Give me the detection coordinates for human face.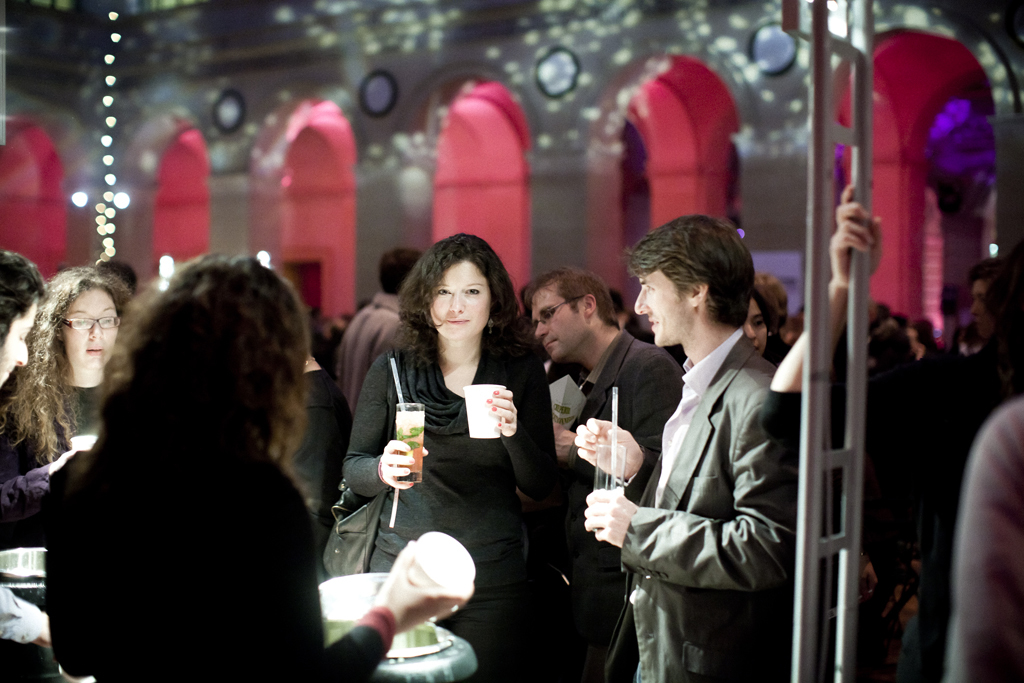
Rect(533, 284, 589, 359).
